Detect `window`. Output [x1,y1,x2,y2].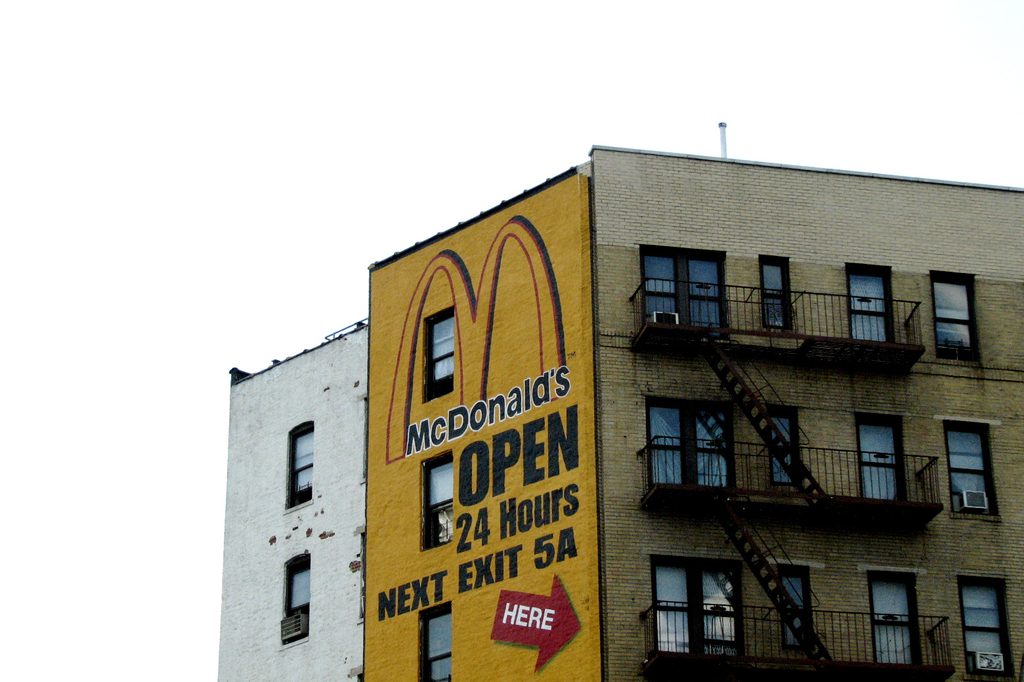
[867,564,913,669].
